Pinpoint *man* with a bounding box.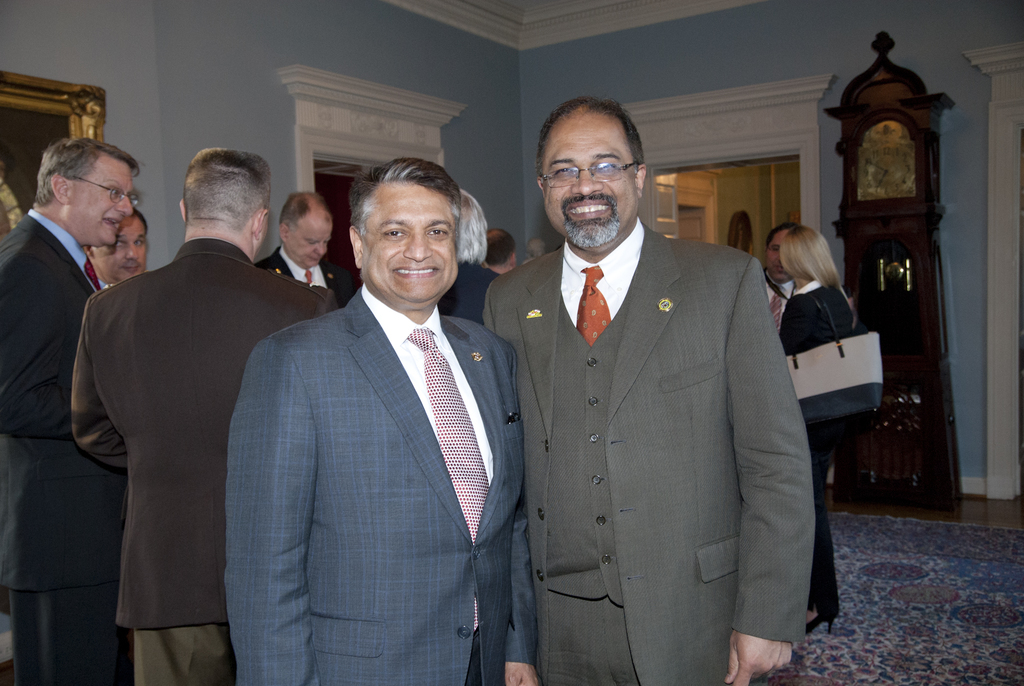
<box>86,204,148,292</box>.
